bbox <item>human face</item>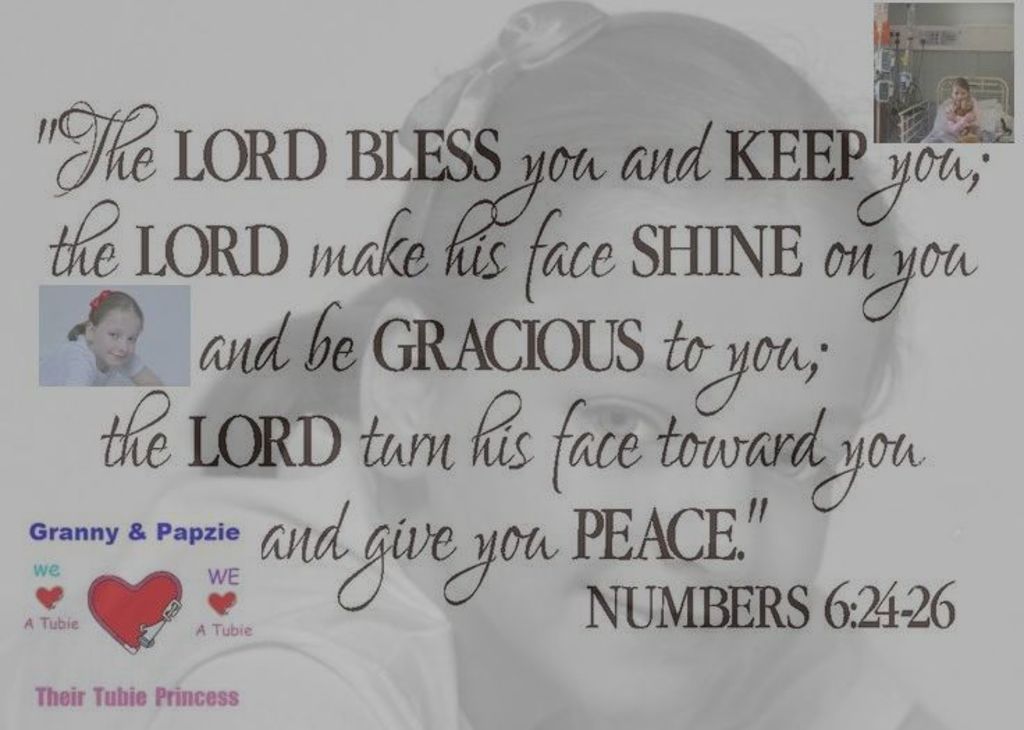
x1=88 y1=306 x2=146 y2=367
